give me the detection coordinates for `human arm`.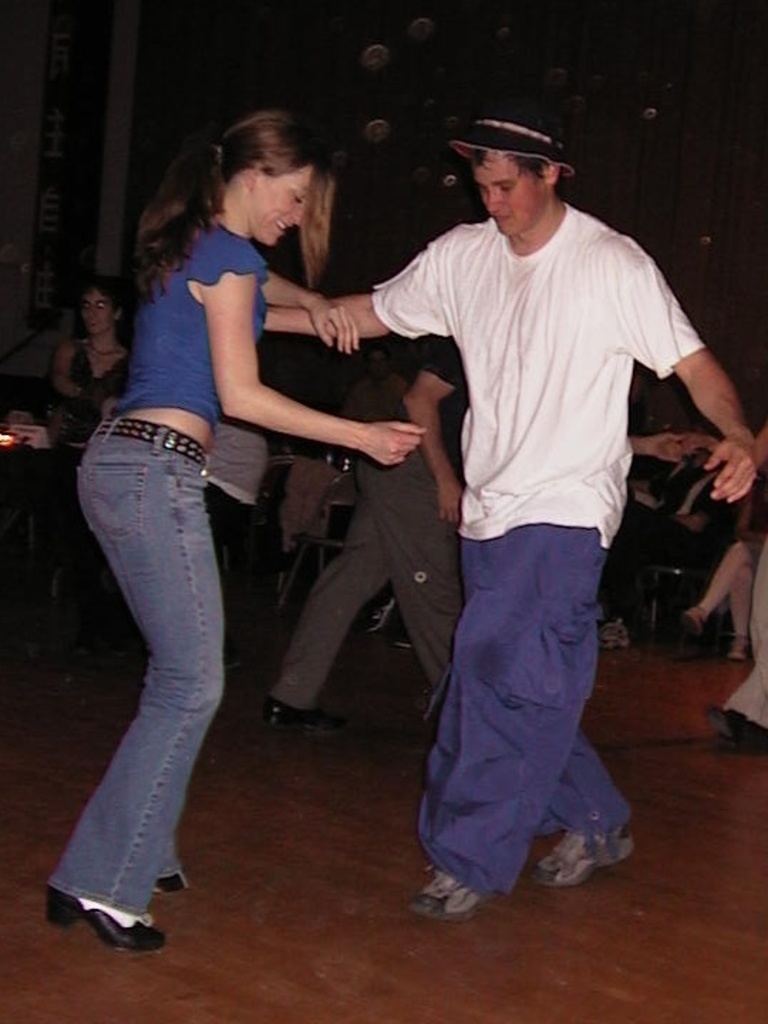
{"left": 740, "top": 411, "right": 767, "bottom": 491}.
